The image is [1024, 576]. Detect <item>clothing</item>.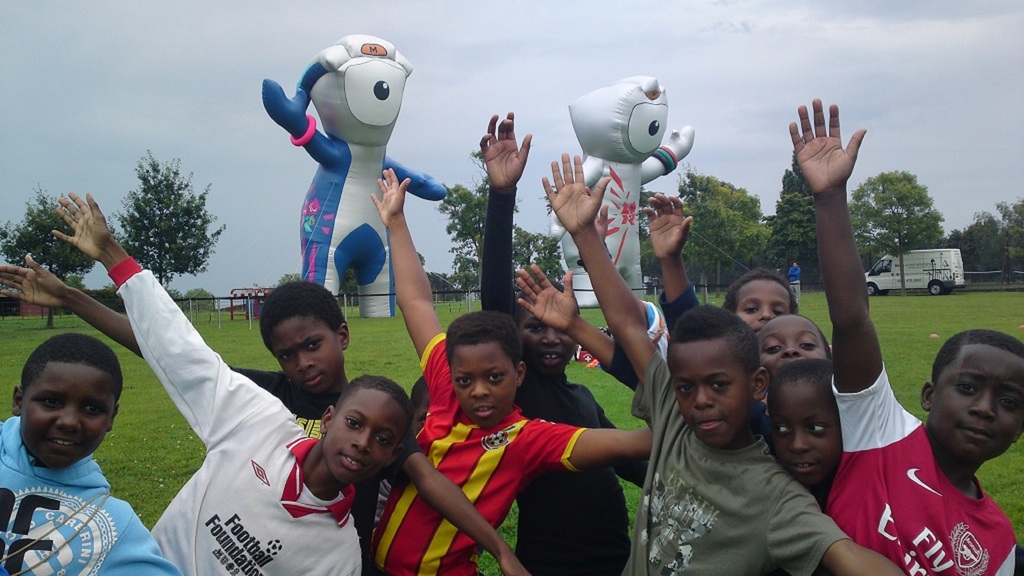
Detection: bbox=[228, 361, 399, 553].
